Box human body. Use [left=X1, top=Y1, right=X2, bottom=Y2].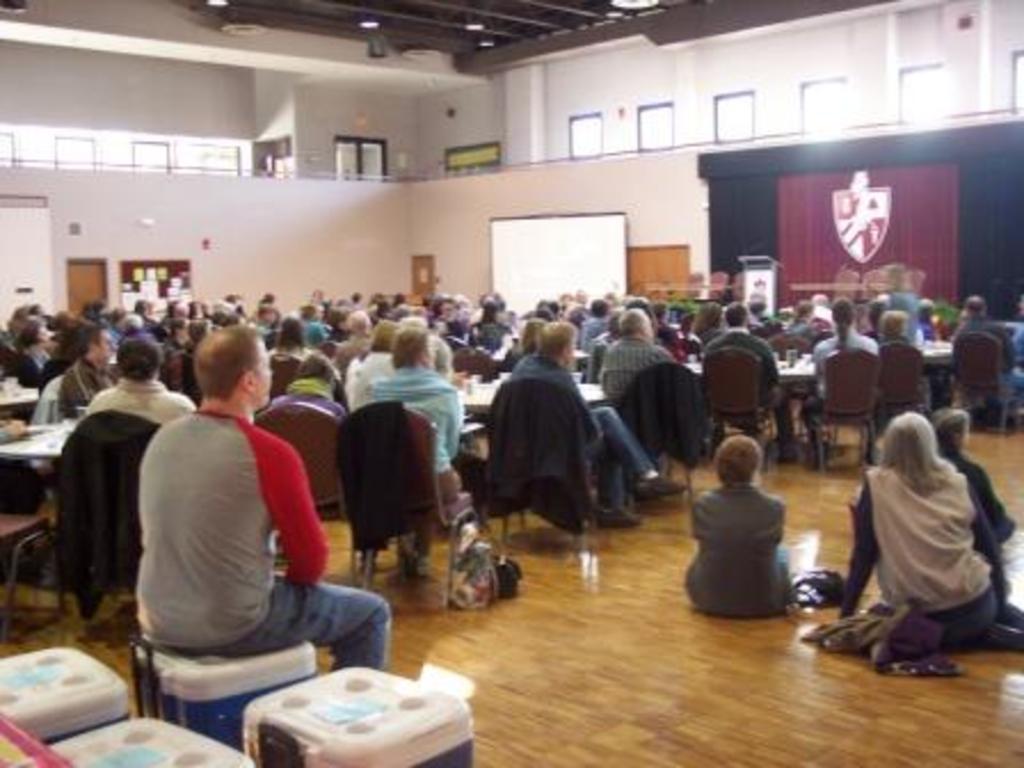
[left=5, top=343, right=50, bottom=389].
